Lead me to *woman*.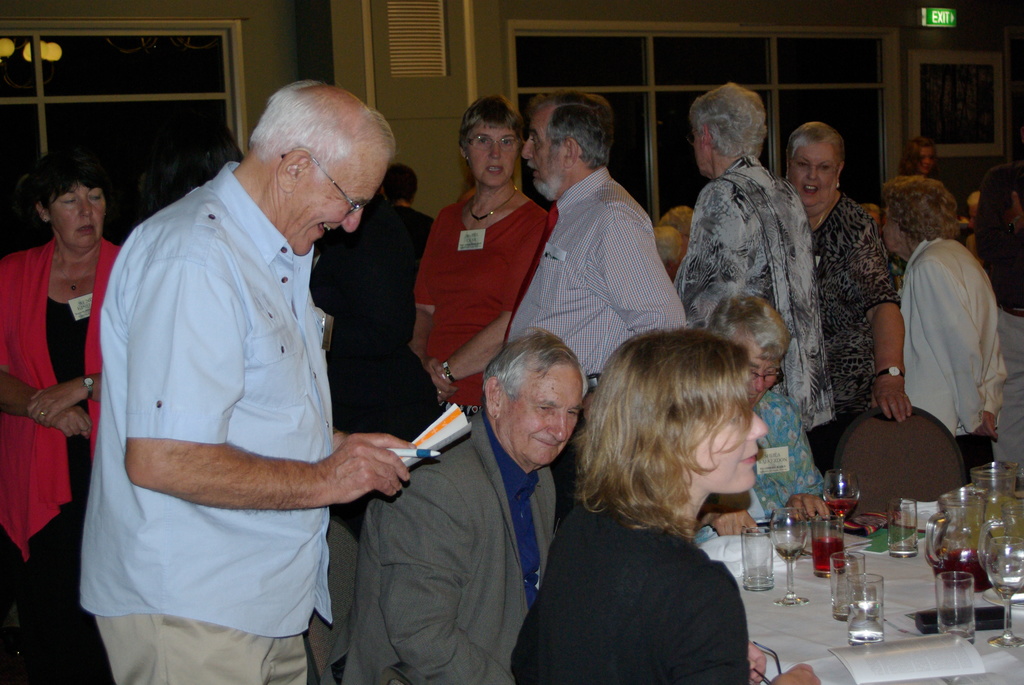
Lead to (510, 326, 818, 684).
